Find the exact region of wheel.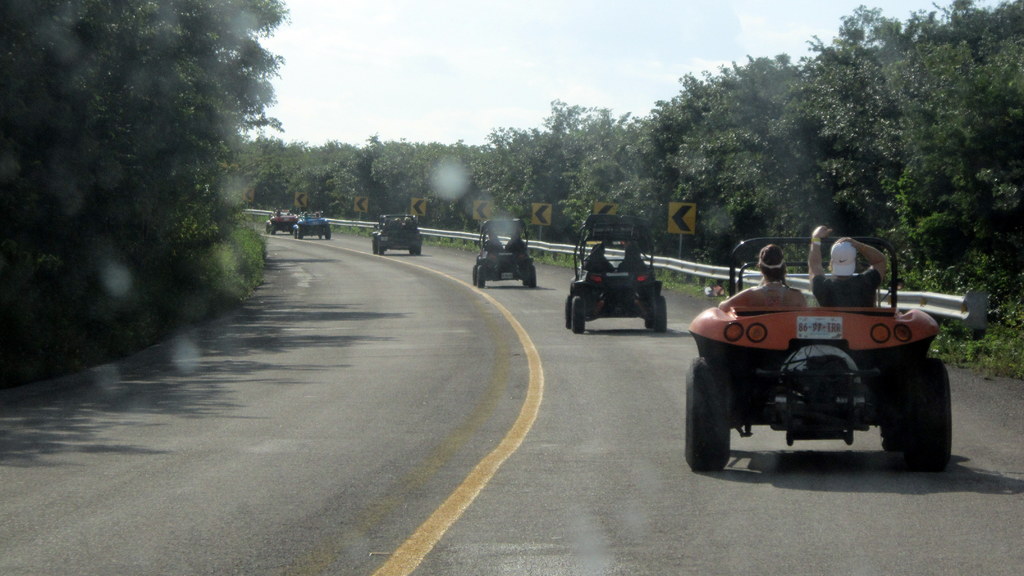
Exact region: box=[652, 301, 670, 335].
